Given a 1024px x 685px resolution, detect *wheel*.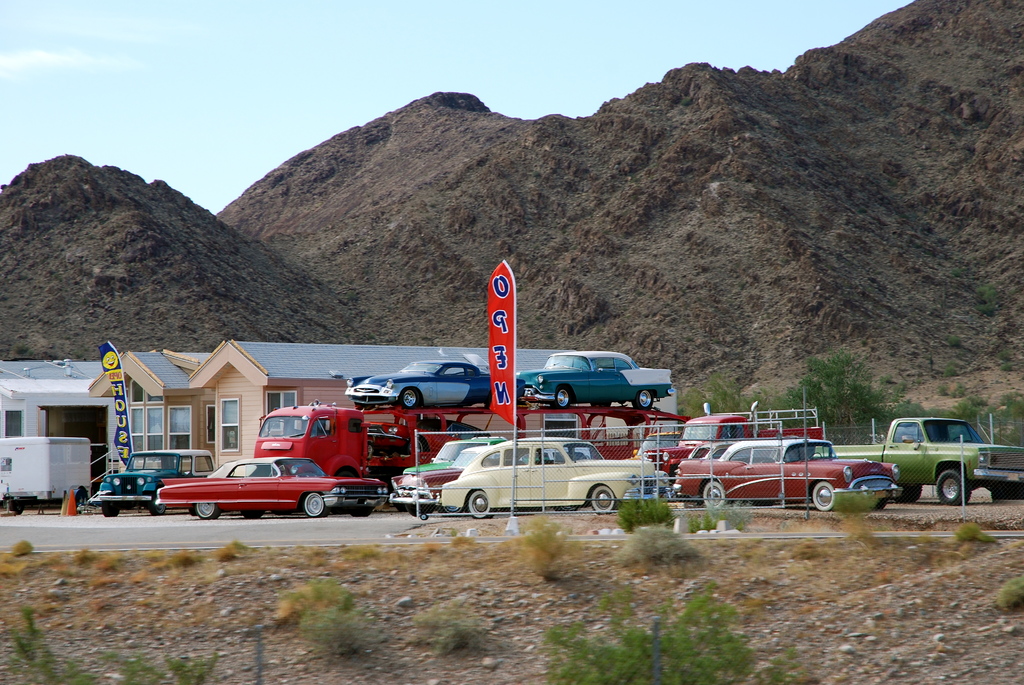
<bbox>936, 467, 971, 503</bbox>.
